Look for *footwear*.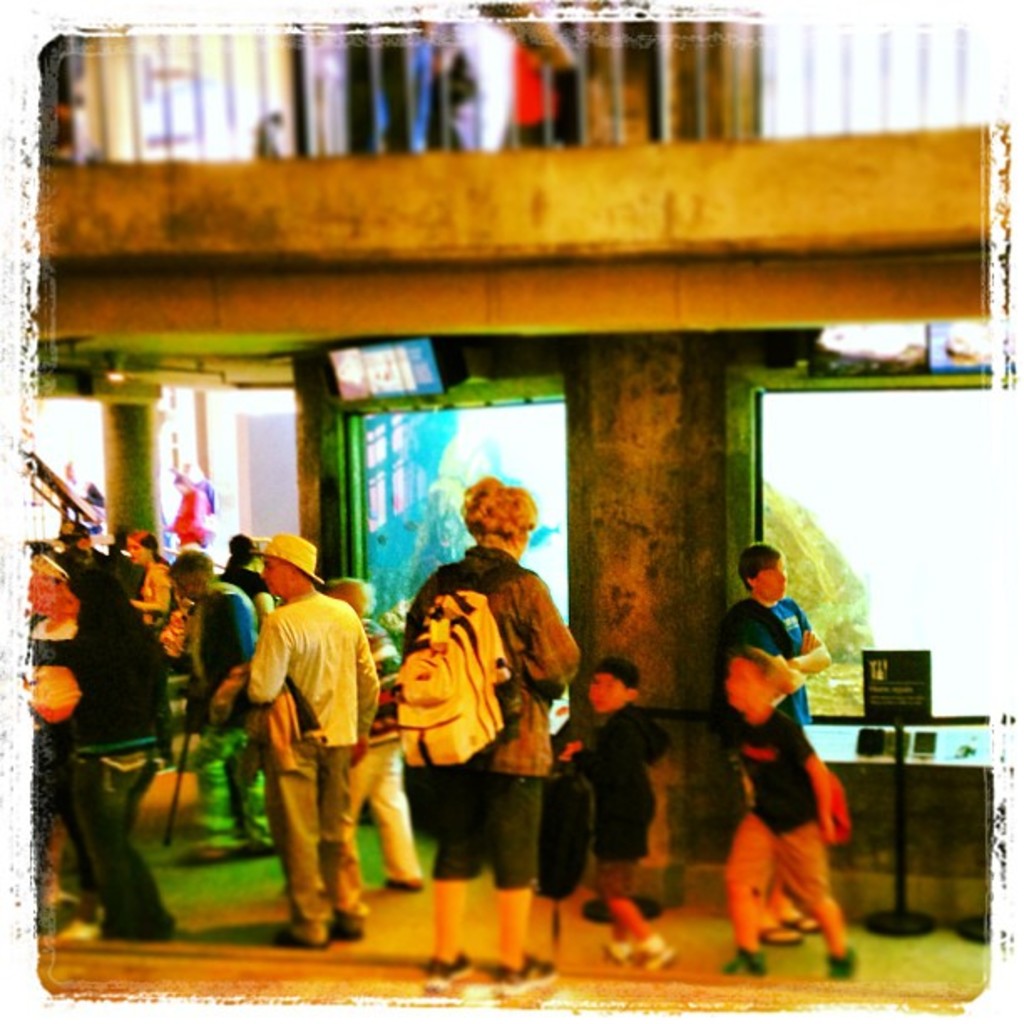
Found: rect(390, 875, 420, 893).
